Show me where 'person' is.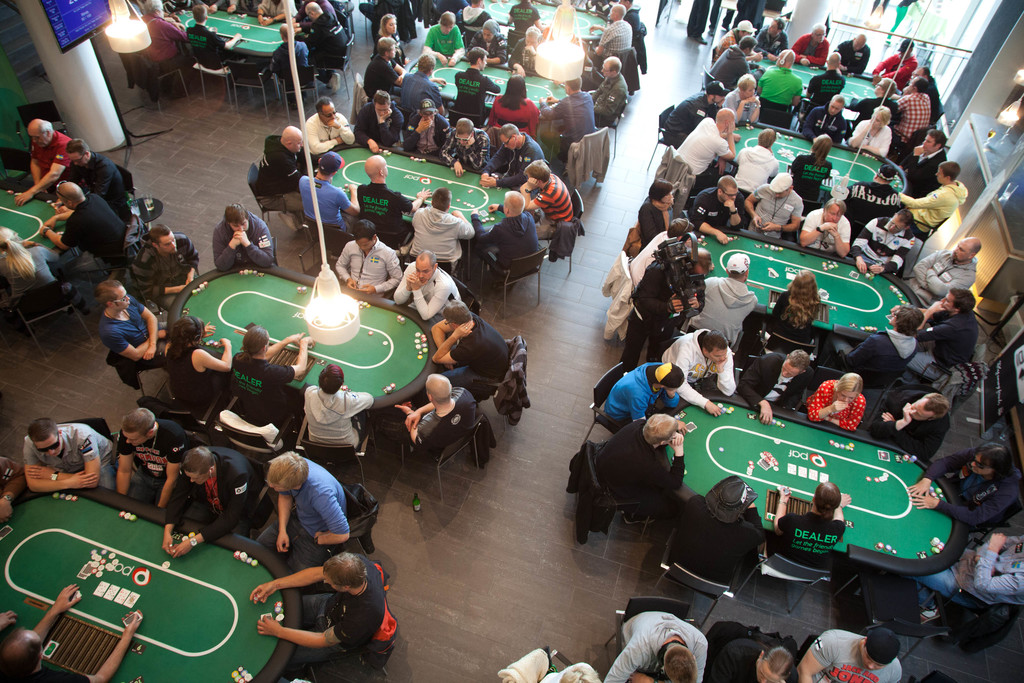
'person' is at x1=592 y1=407 x2=692 y2=506.
